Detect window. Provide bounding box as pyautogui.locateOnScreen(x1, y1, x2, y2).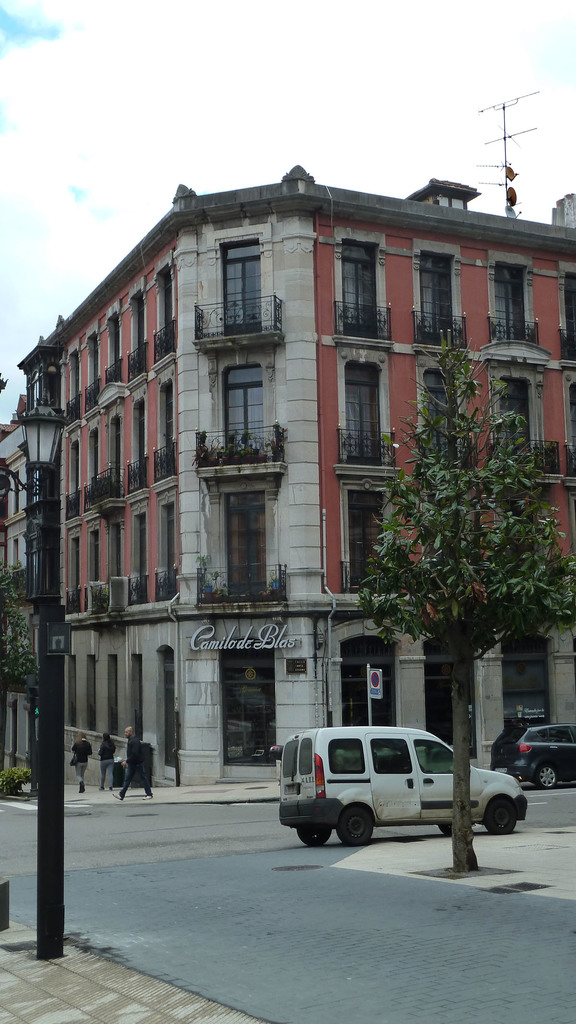
pyautogui.locateOnScreen(343, 485, 396, 595).
